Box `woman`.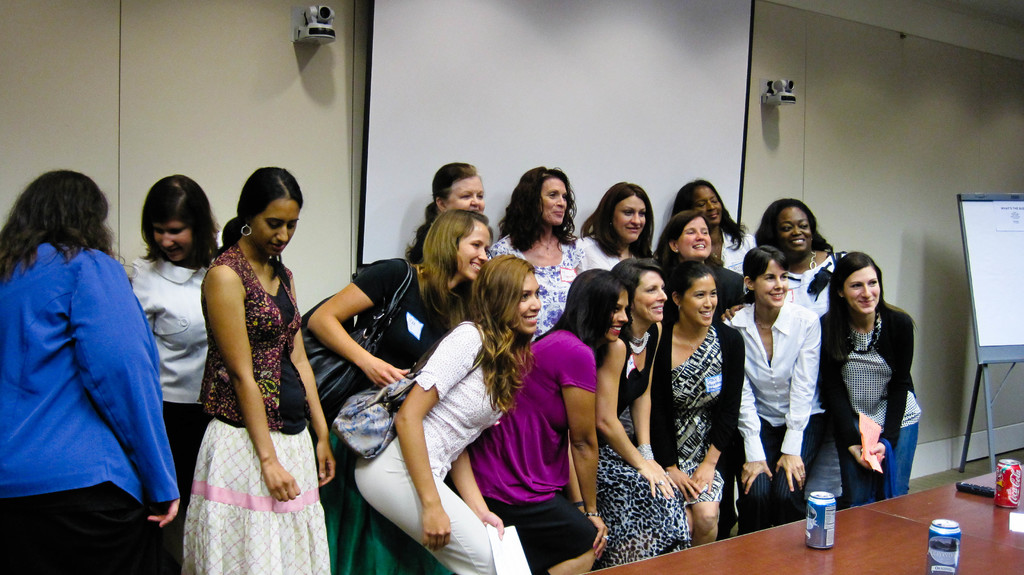
[650,259,742,551].
